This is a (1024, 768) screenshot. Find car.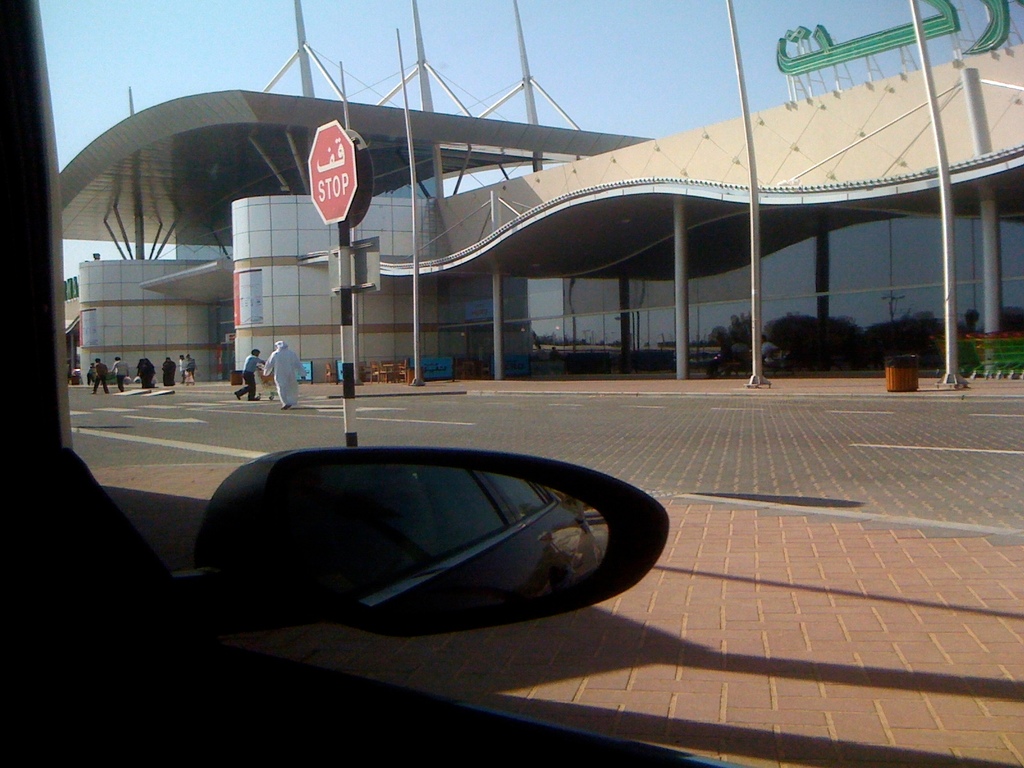
Bounding box: region(0, 1, 1023, 767).
